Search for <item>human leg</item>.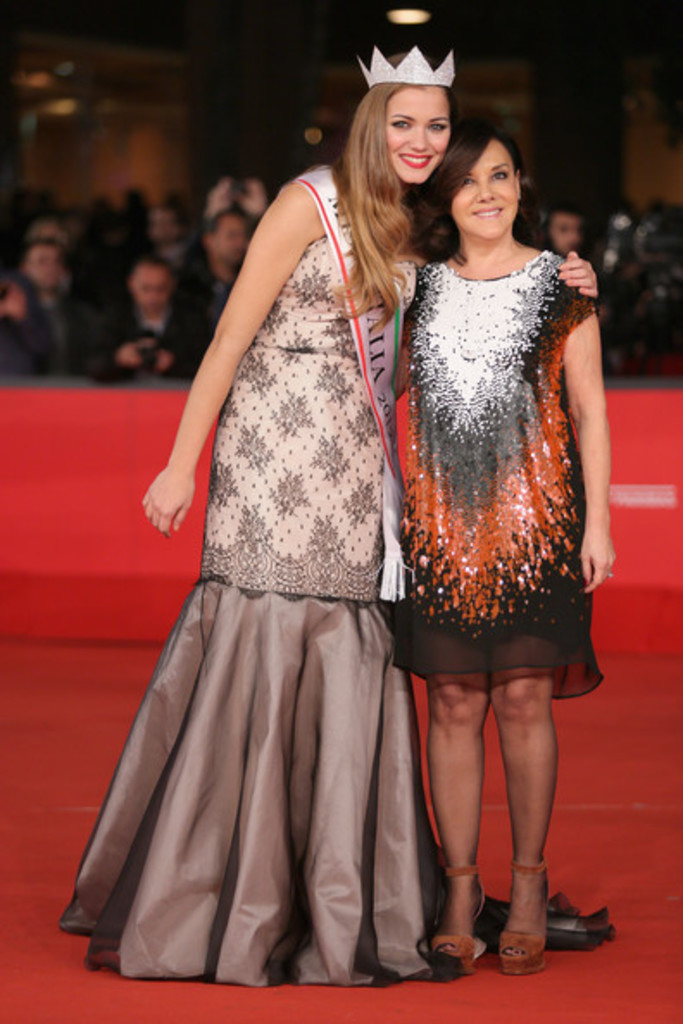
Found at [481,636,566,972].
